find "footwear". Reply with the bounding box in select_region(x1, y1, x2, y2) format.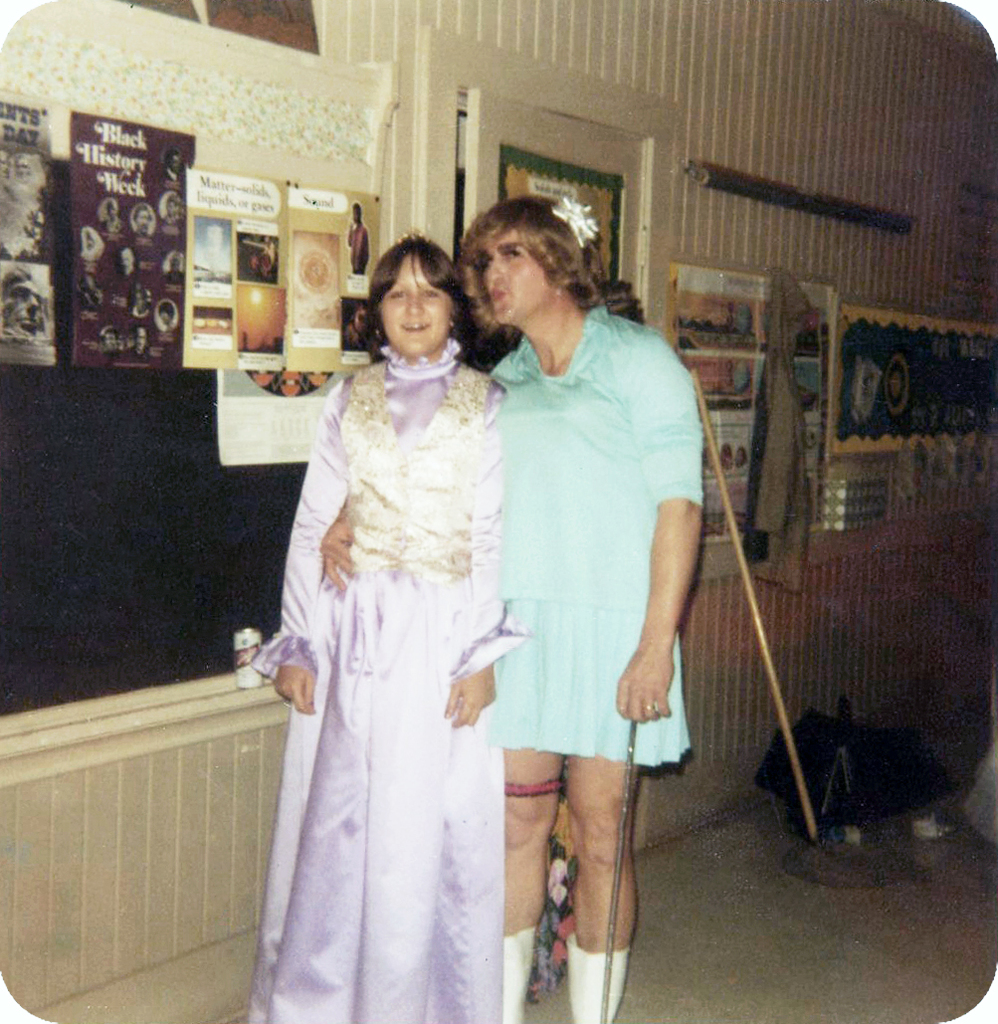
select_region(571, 939, 632, 1023).
